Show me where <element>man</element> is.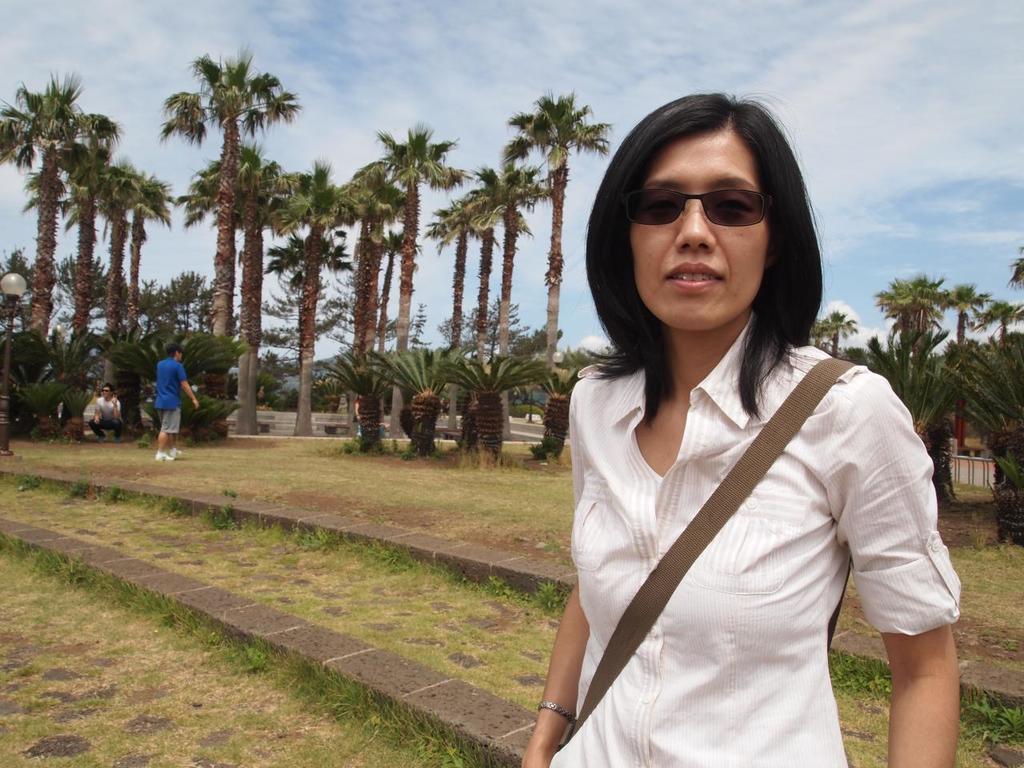
<element>man</element> is at [x1=84, y1=386, x2=123, y2=445].
